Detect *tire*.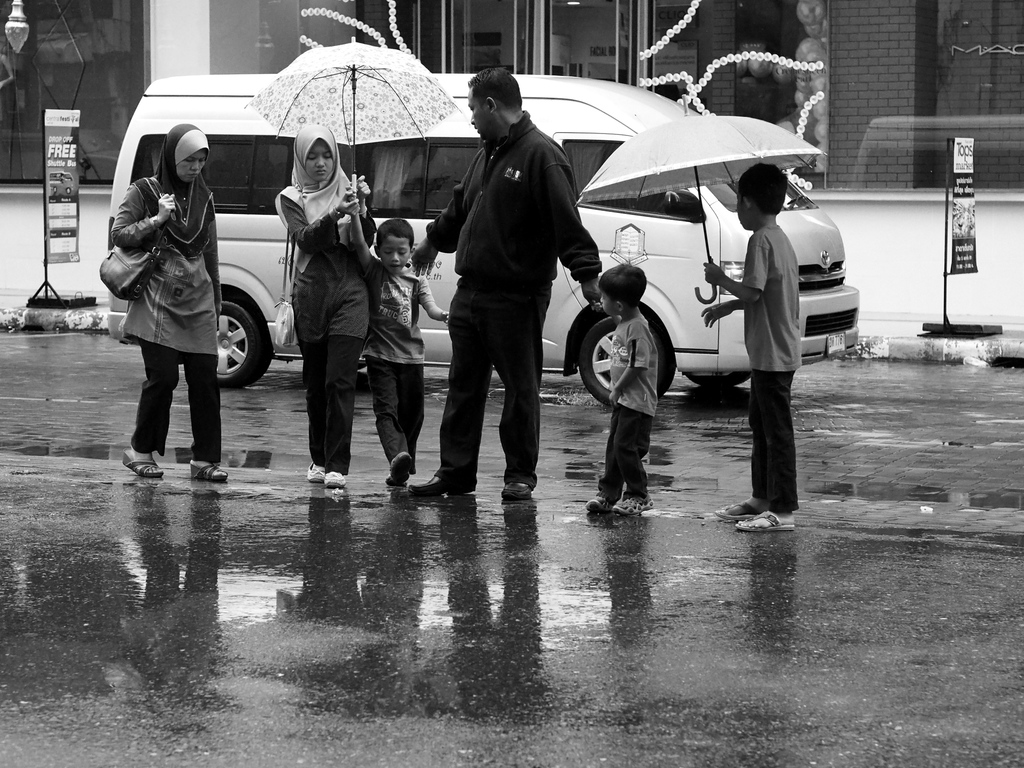
Detected at box(685, 371, 748, 388).
